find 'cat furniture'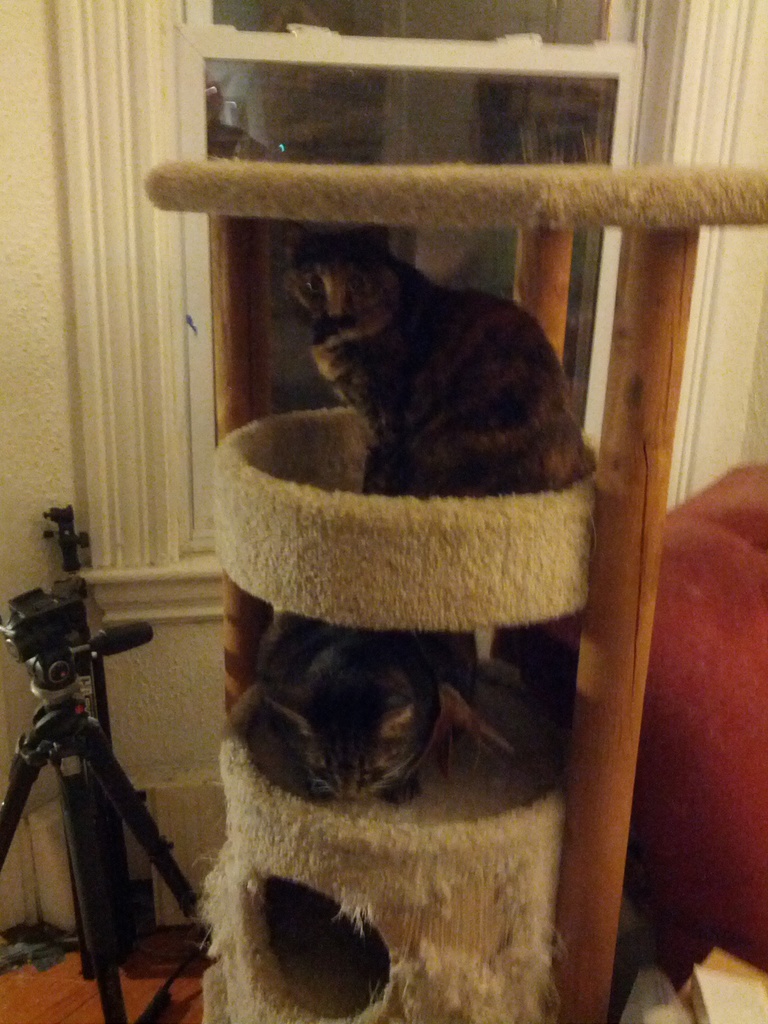
142/154/767/1023
